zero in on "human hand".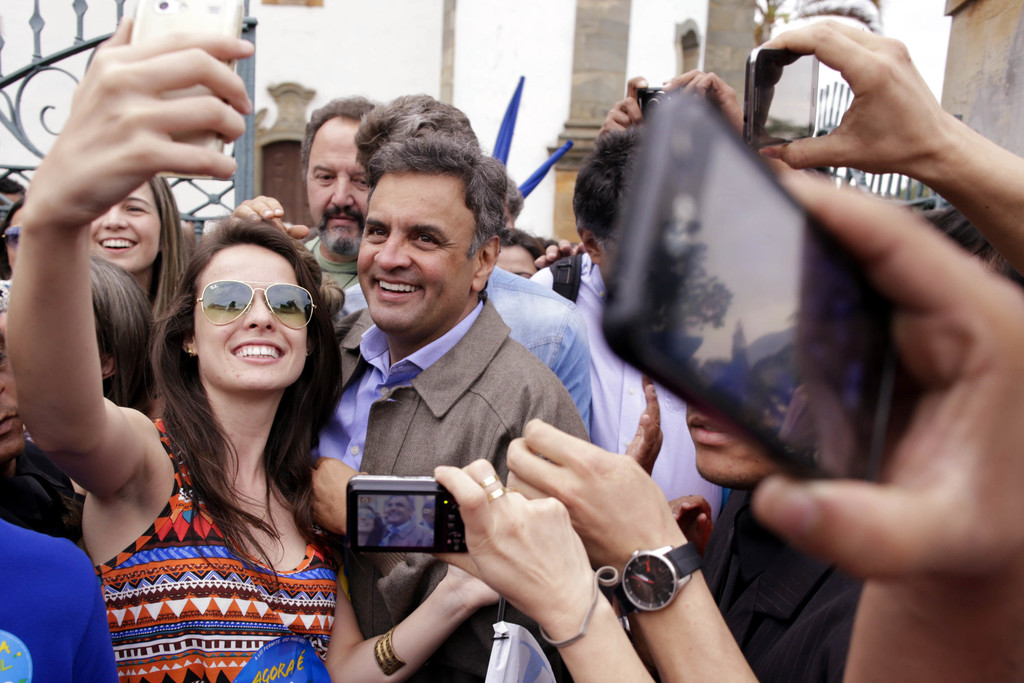
Zeroed in: 663, 67, 746, 140.
